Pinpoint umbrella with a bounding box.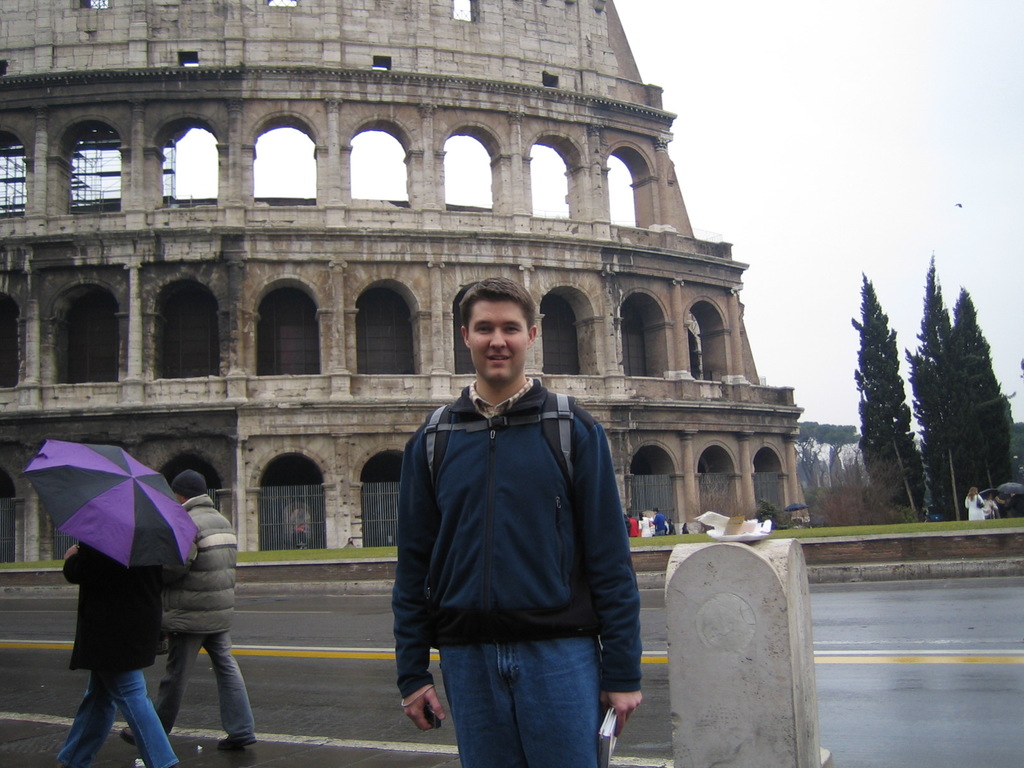
16/428/217/593.
